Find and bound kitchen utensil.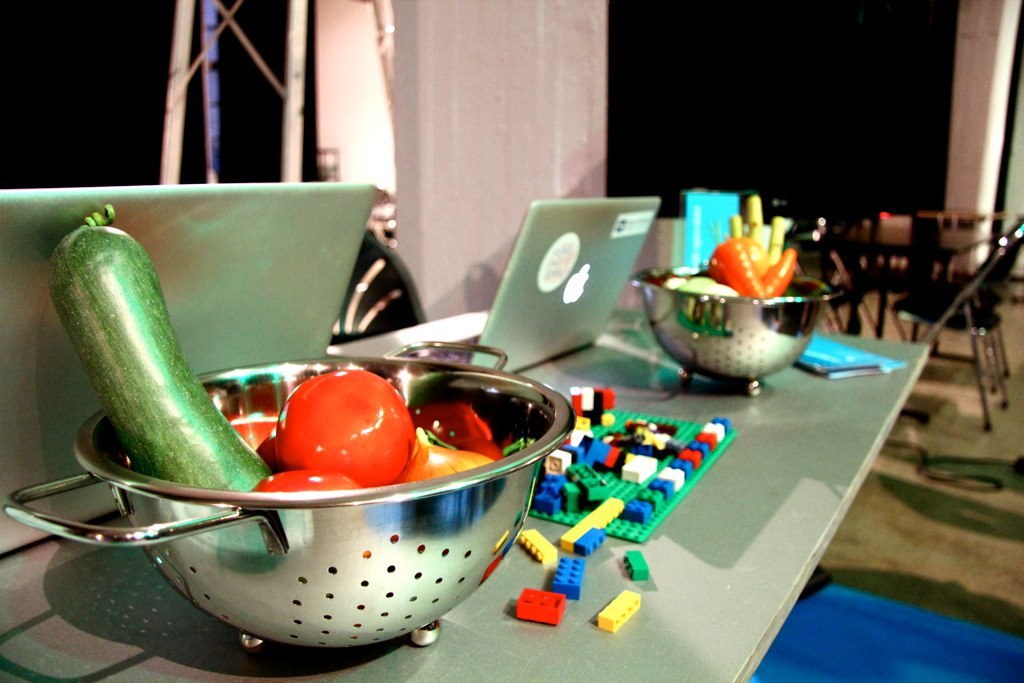
Bound: x1=75 y1=347 x2=518 y2=620.
